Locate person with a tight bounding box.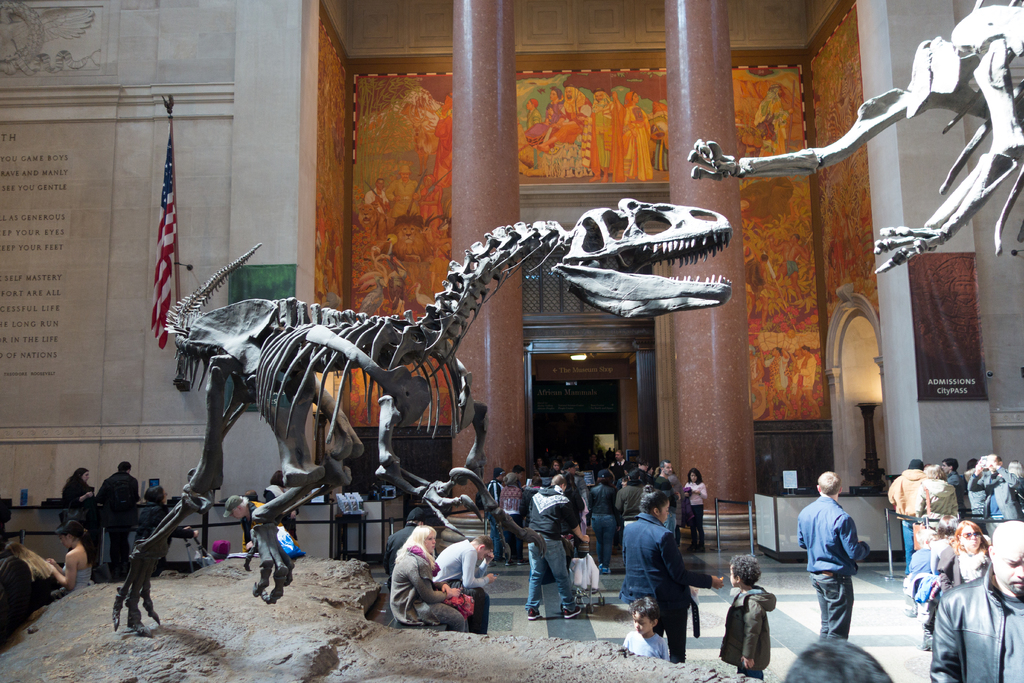
447/532/492/632.
